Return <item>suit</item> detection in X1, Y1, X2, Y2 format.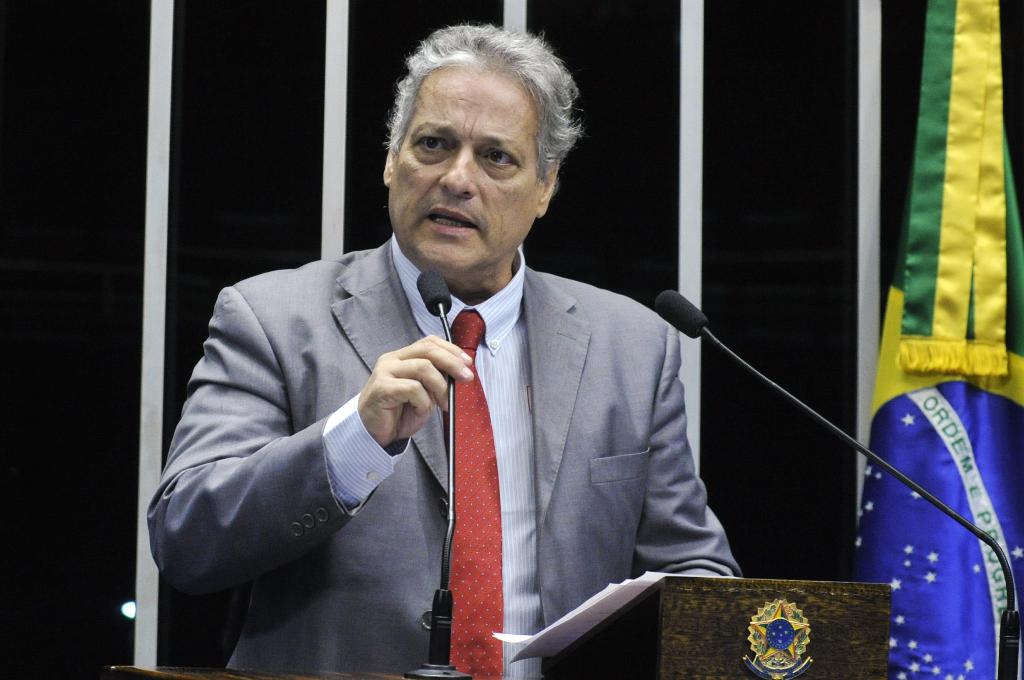
239, 200, 730, 627.
